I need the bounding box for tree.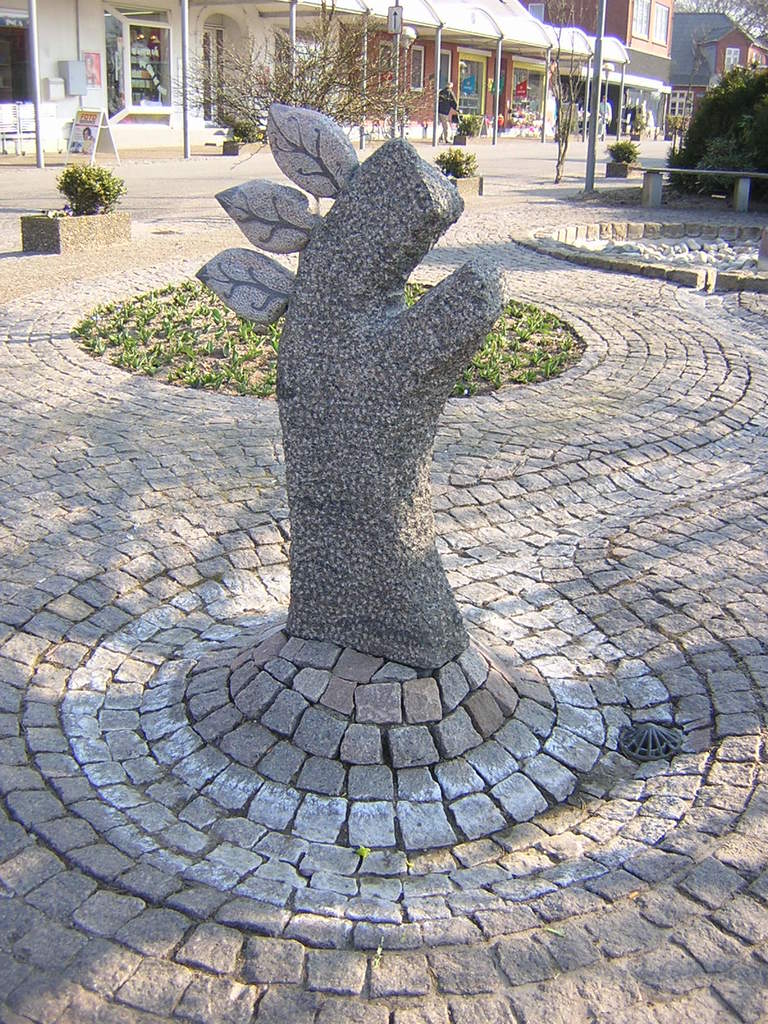
Here it is: box=[534, 0, 602, 180].
